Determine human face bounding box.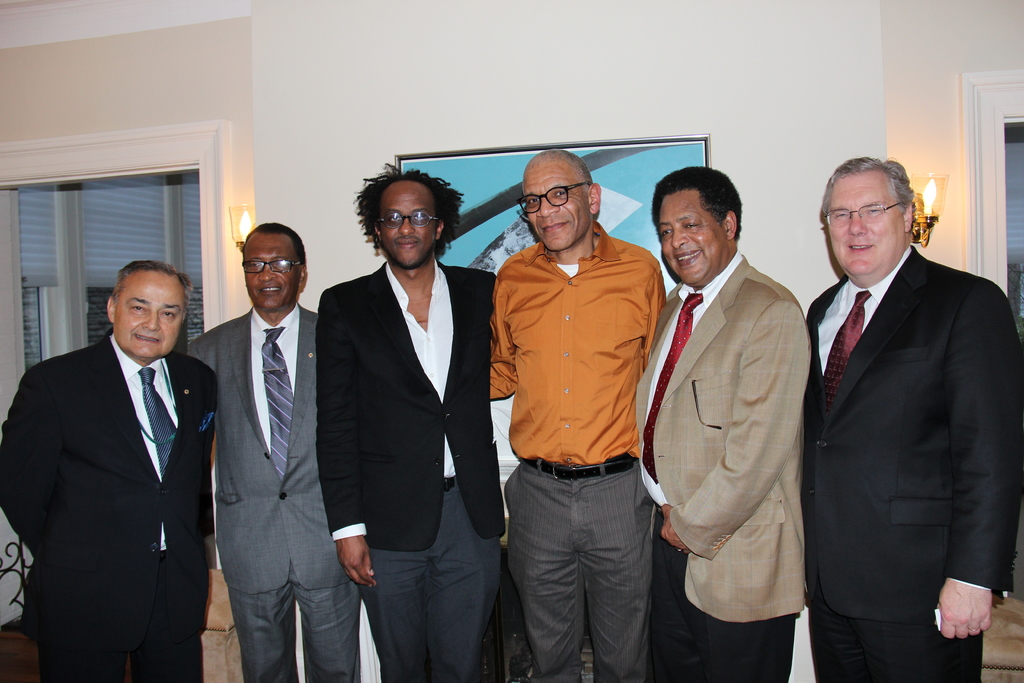
Determined: 108, 266, 180, 358.
